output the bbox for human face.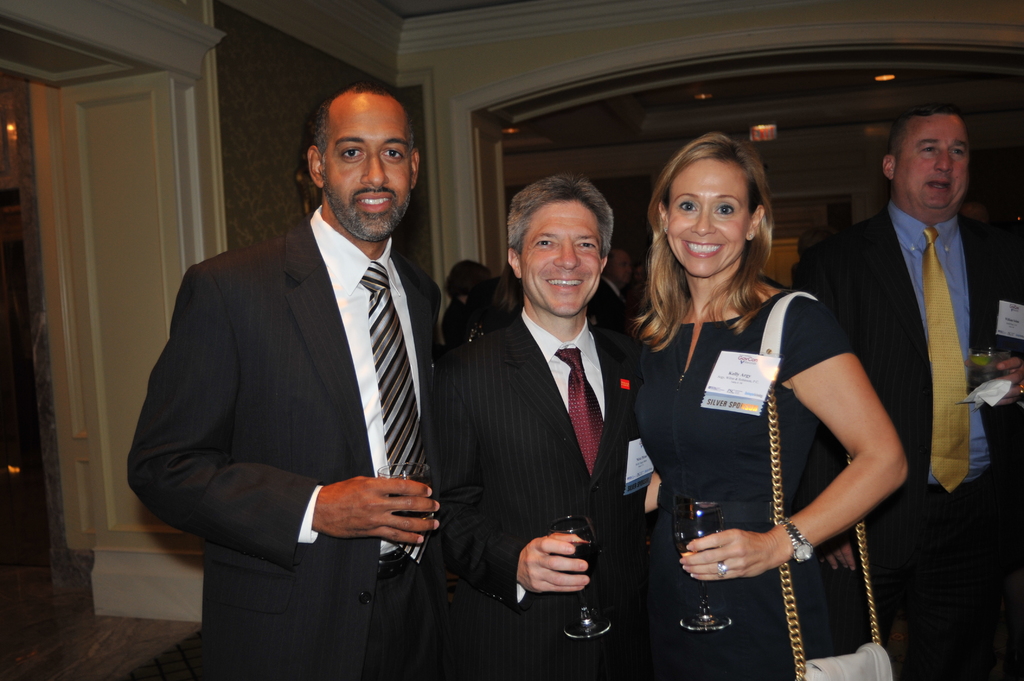
(left=668, top=159, right=750, bottom=276).
